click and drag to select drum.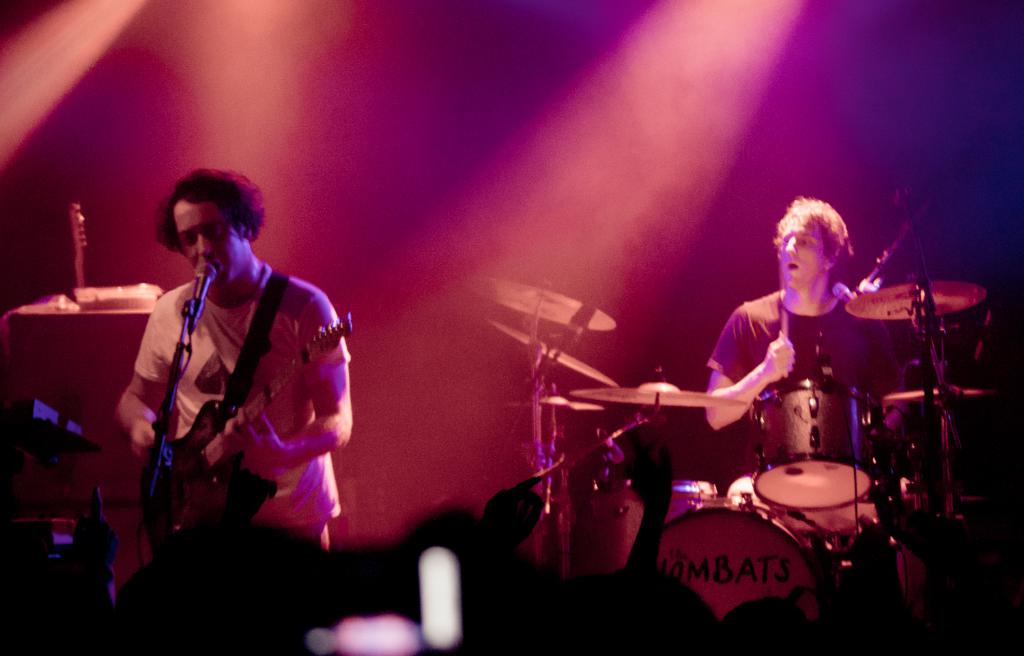
Selection: <region>658, 496, 821, 619</region>.
